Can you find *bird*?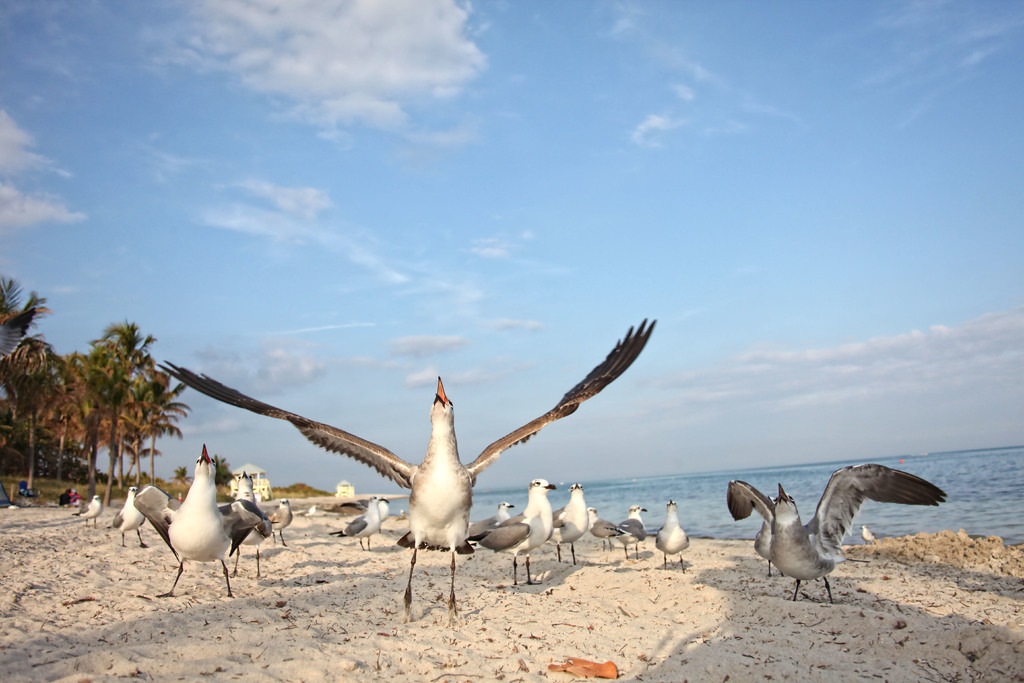
Yes, bounding box: l=152, t=306, r=659, b=636.
